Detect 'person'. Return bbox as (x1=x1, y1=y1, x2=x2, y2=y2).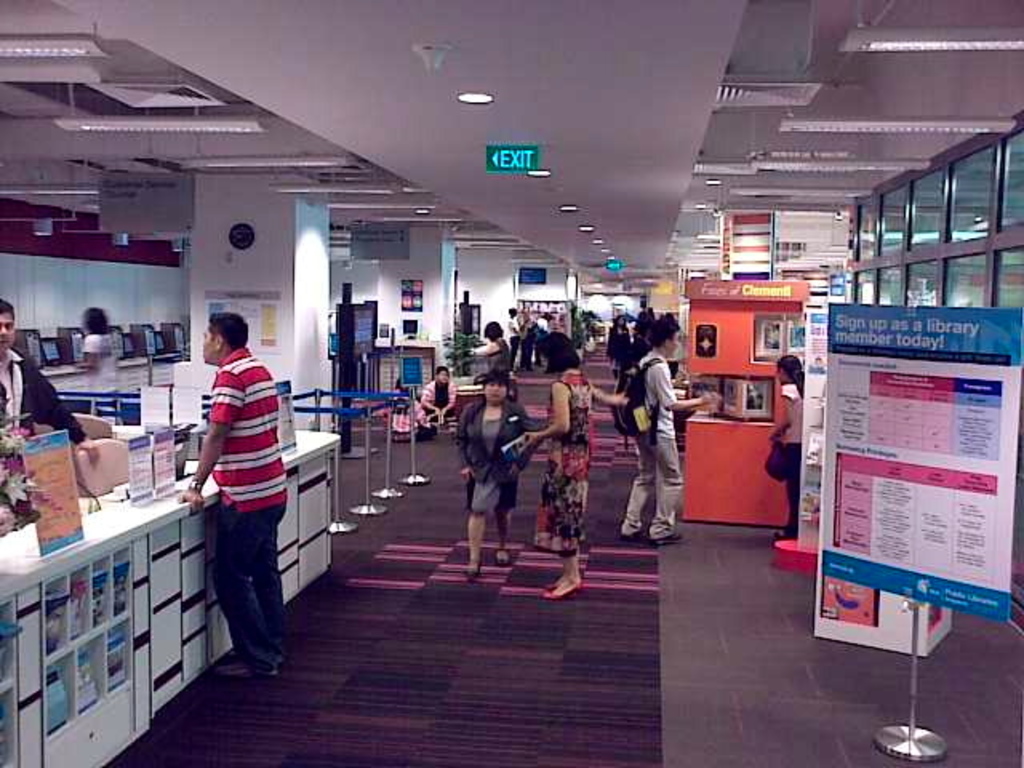
(x1=763, y1=355, x2=803, y2=542).
